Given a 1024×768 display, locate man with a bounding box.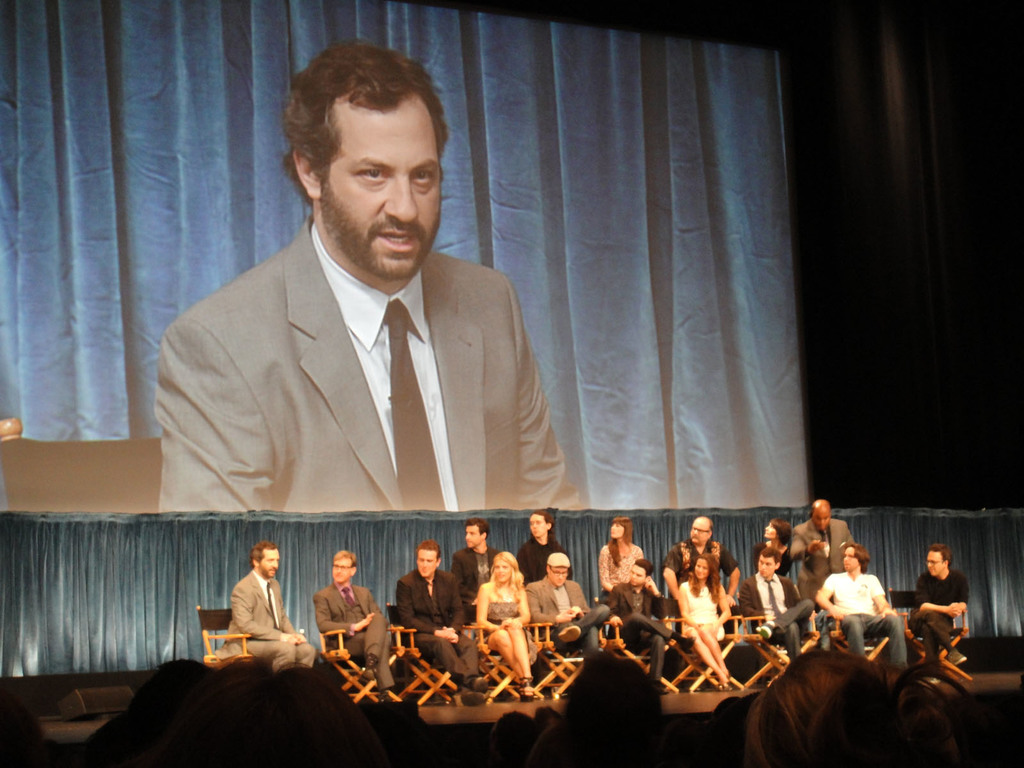
Located: bbox=(396, 538, 492, 705).
